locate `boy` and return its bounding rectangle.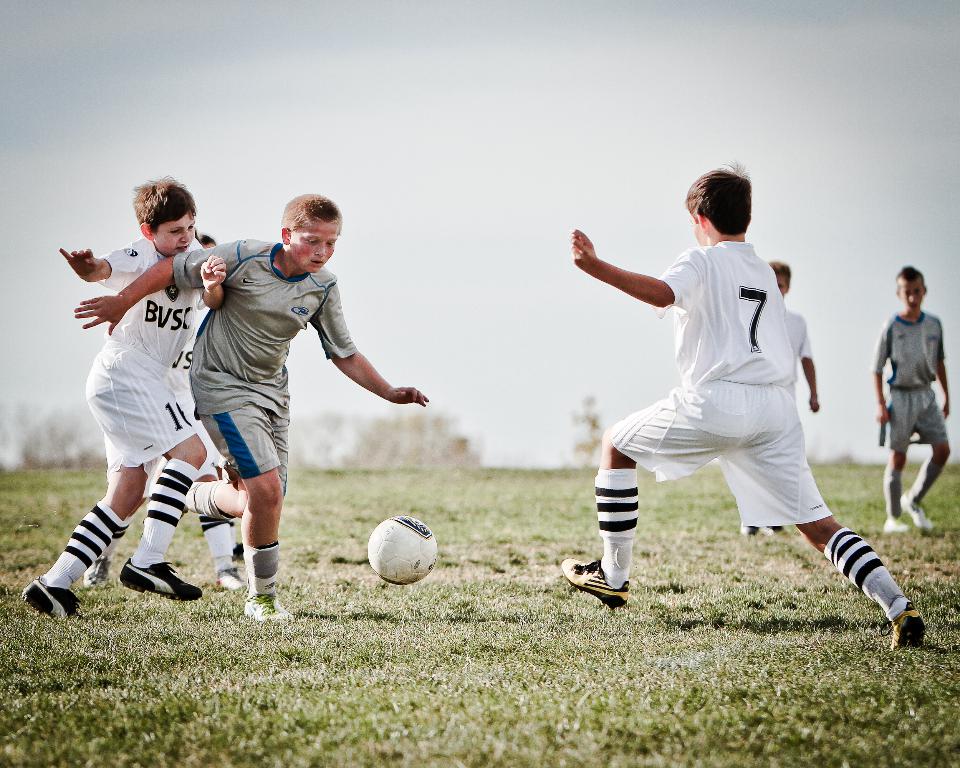
crop(875, 264, 952, 533).
